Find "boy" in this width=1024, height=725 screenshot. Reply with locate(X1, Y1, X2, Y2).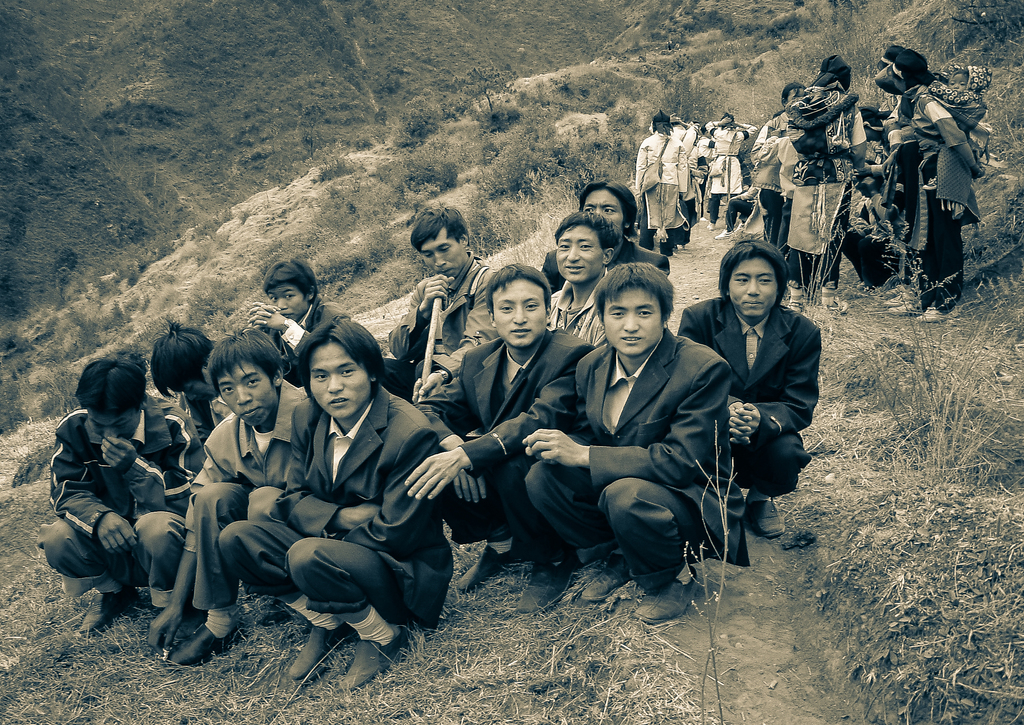
locate(412, 265, 603, 604).
